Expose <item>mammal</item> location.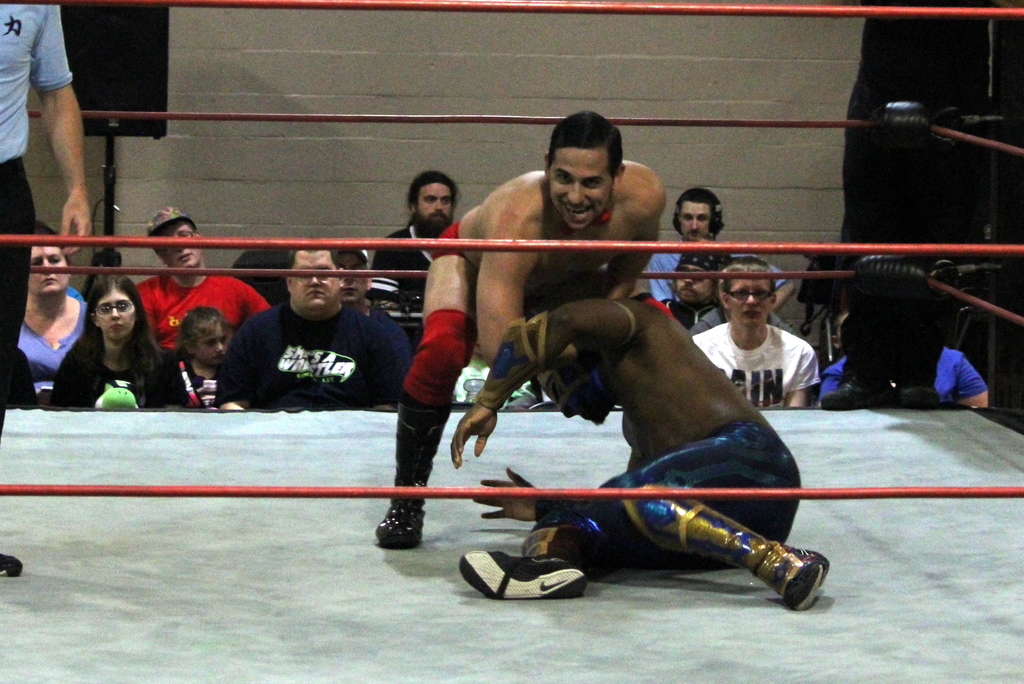
Exposed at box(372, 168, 465, 318).
